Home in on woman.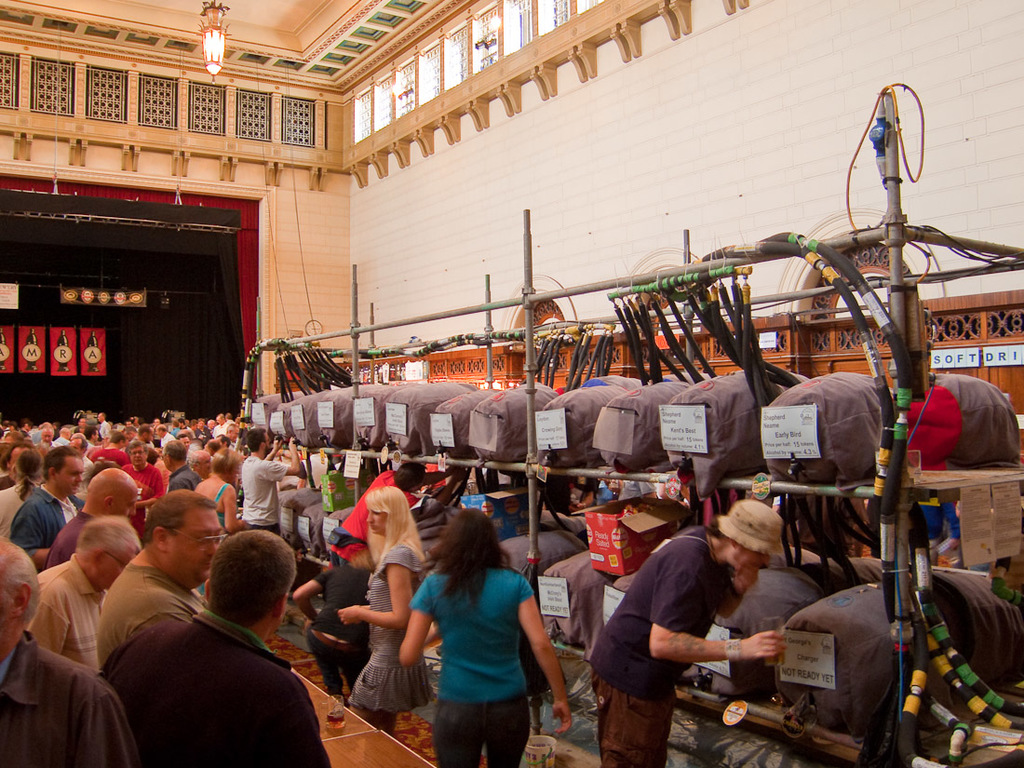
Homed in at bbox=[0, 447, 49, 550].
